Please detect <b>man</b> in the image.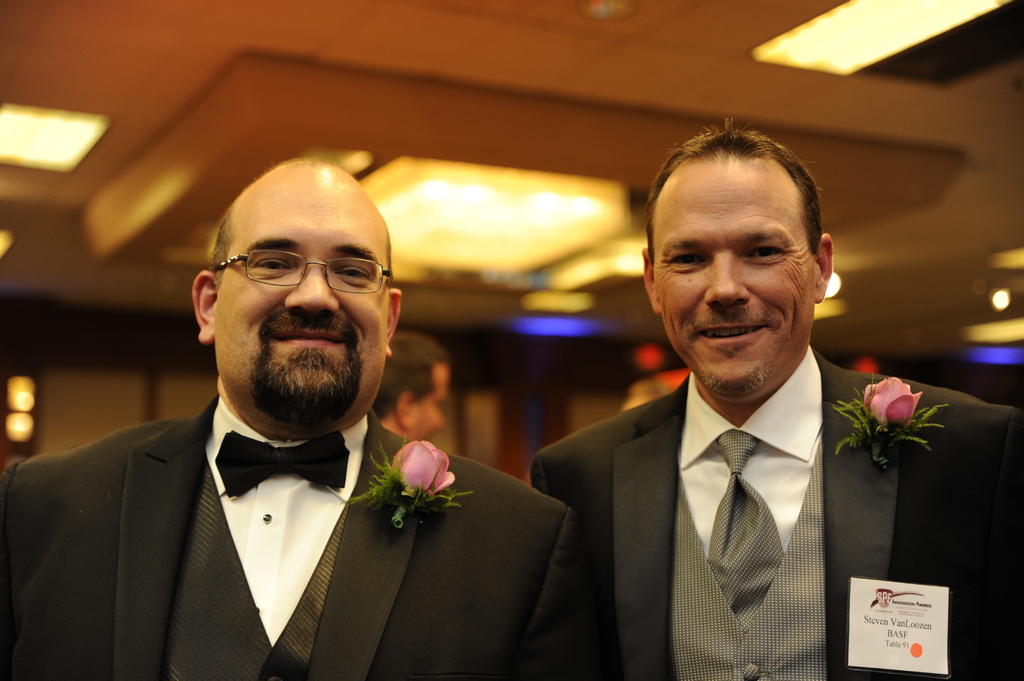
[left=0, top=390, right=597, bottom=680].
